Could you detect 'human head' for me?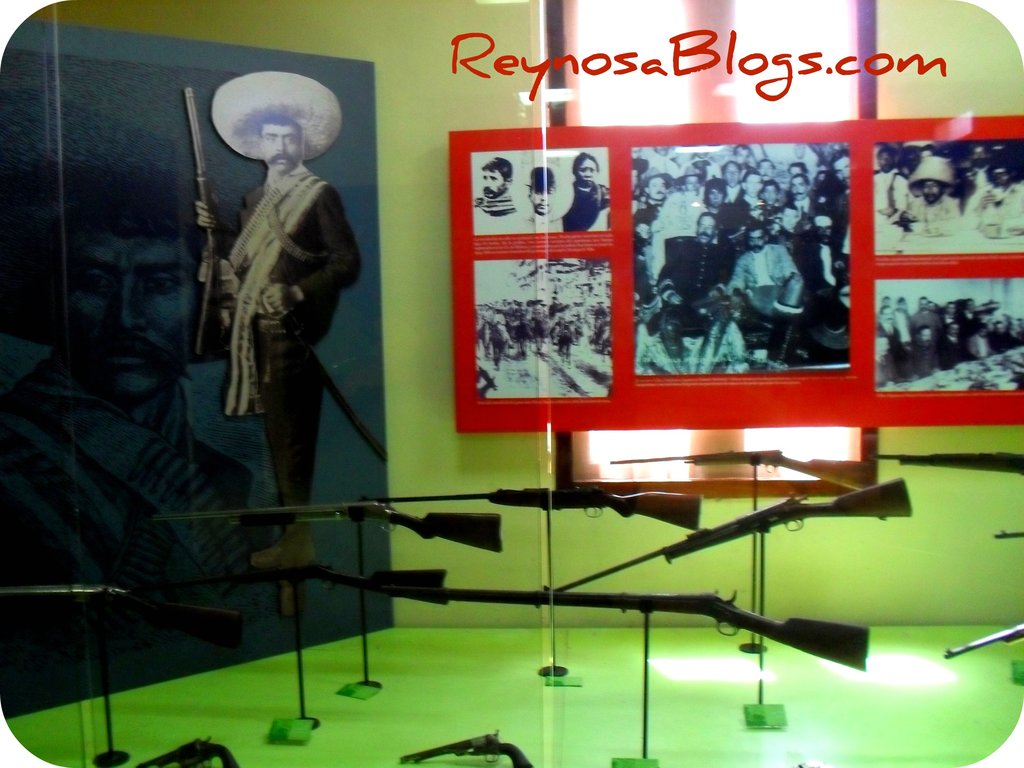
Detection result: 815,216,832,243.
